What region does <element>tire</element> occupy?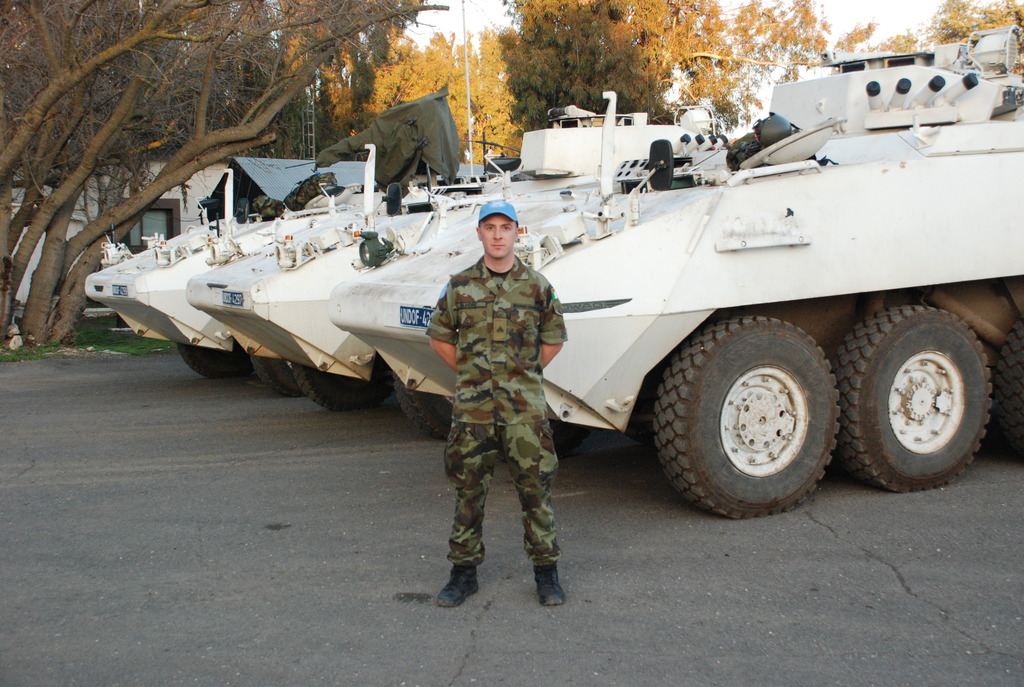
[253, 357, 307, 396].
